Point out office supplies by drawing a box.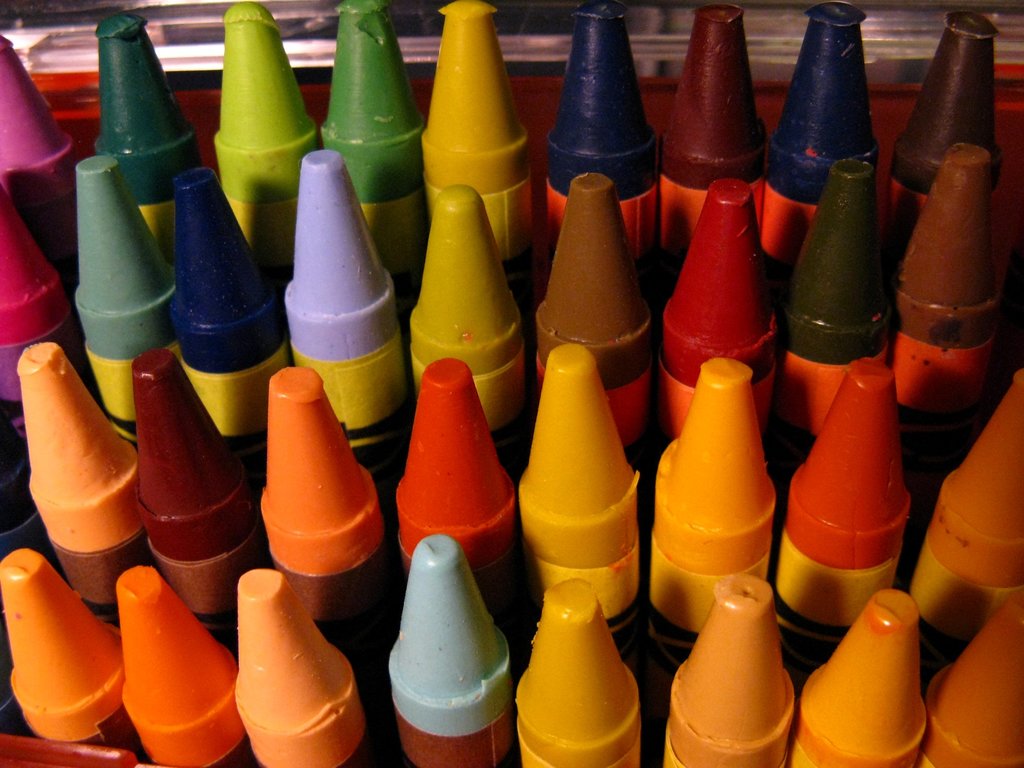
region(415, 6, 526, 278).
